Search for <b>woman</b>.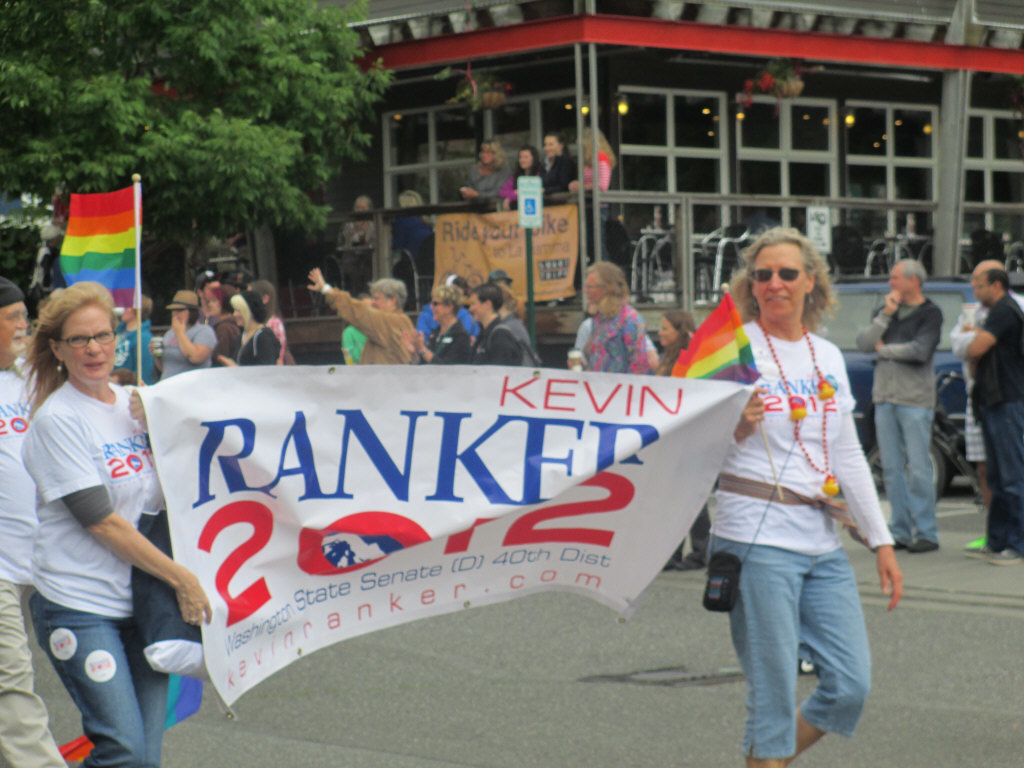
Found at <region>499, 148, 547, 206</region>.
